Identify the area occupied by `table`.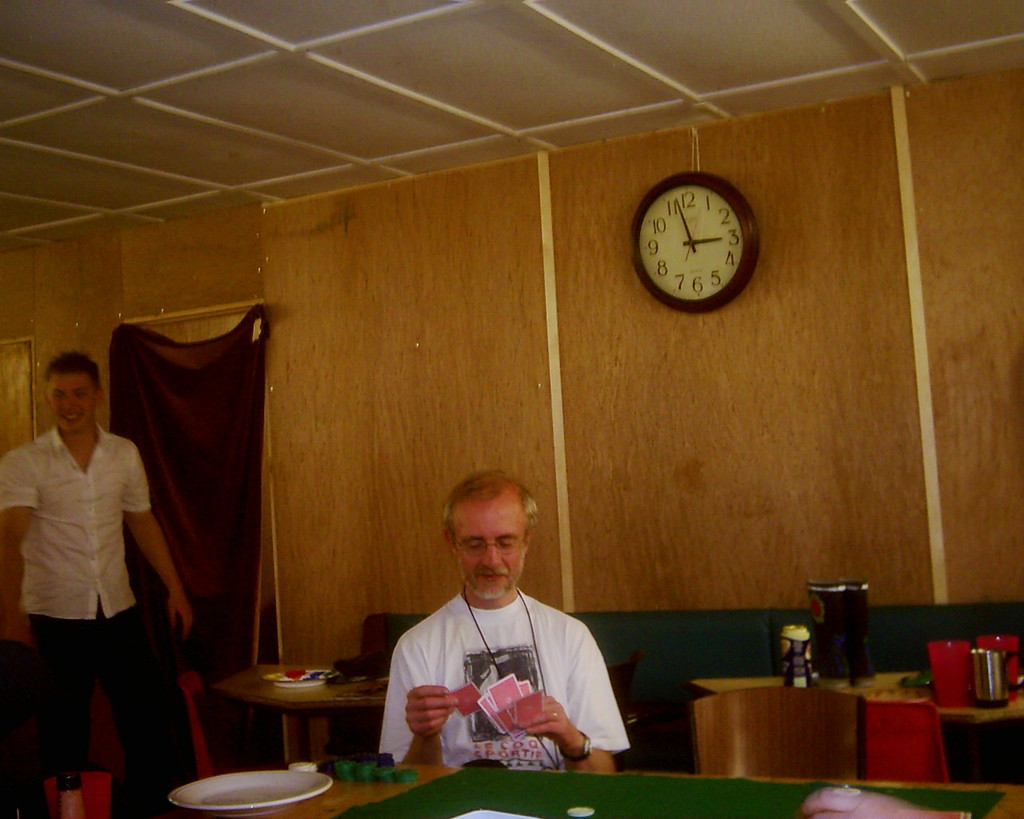
Area: 686 665 1023 786.
